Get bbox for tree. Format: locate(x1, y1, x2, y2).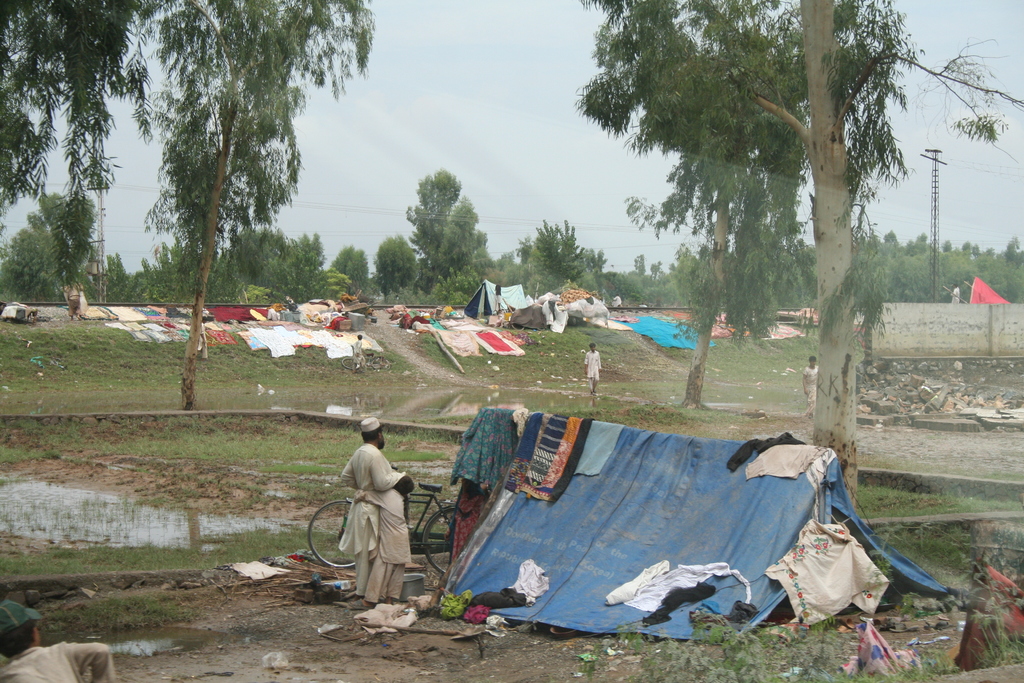
locate(787, 241, 828, 310).
